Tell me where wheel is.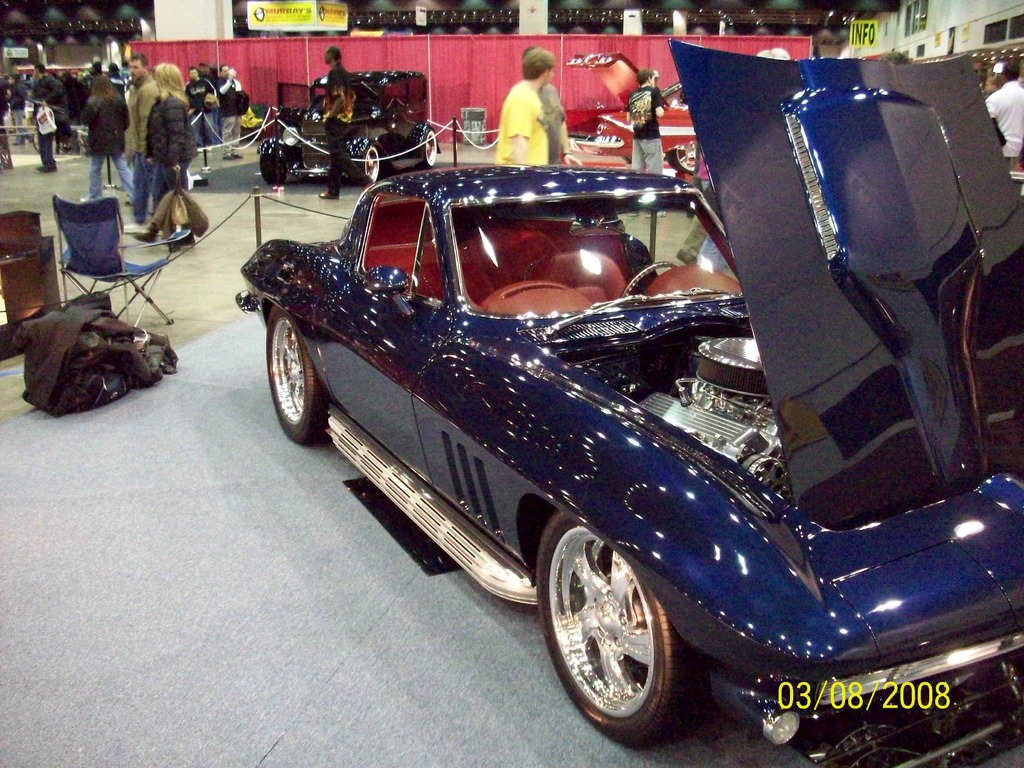
wheel is at select_region(545, 518, 690, 737).
